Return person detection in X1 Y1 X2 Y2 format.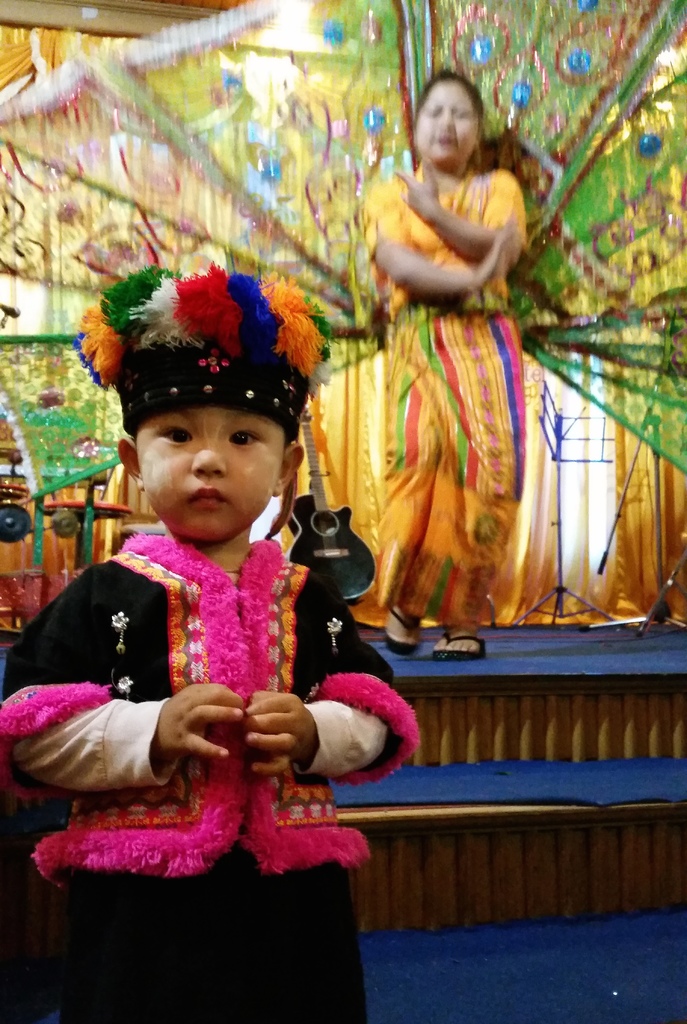
372 64 537 668.
